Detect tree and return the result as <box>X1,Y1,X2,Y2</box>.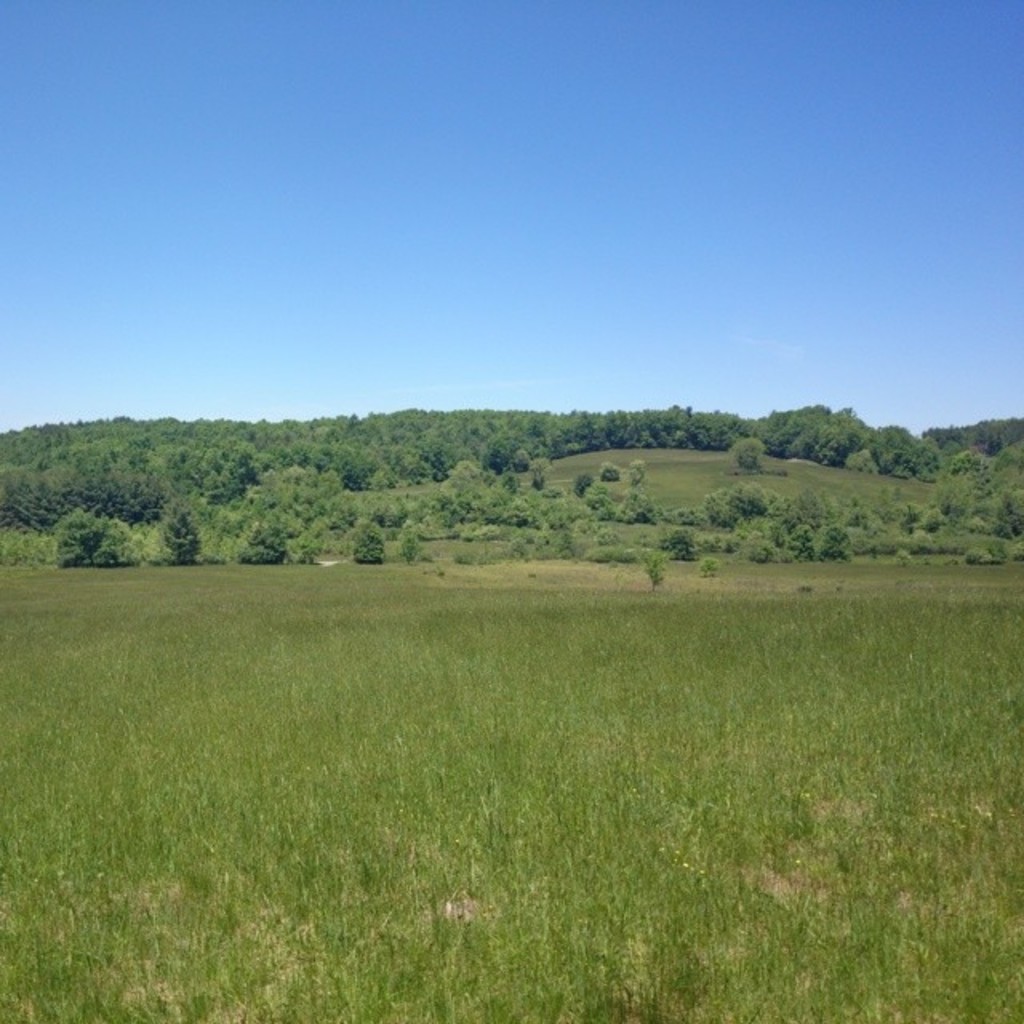
<box>728,435,760,475</box>.
